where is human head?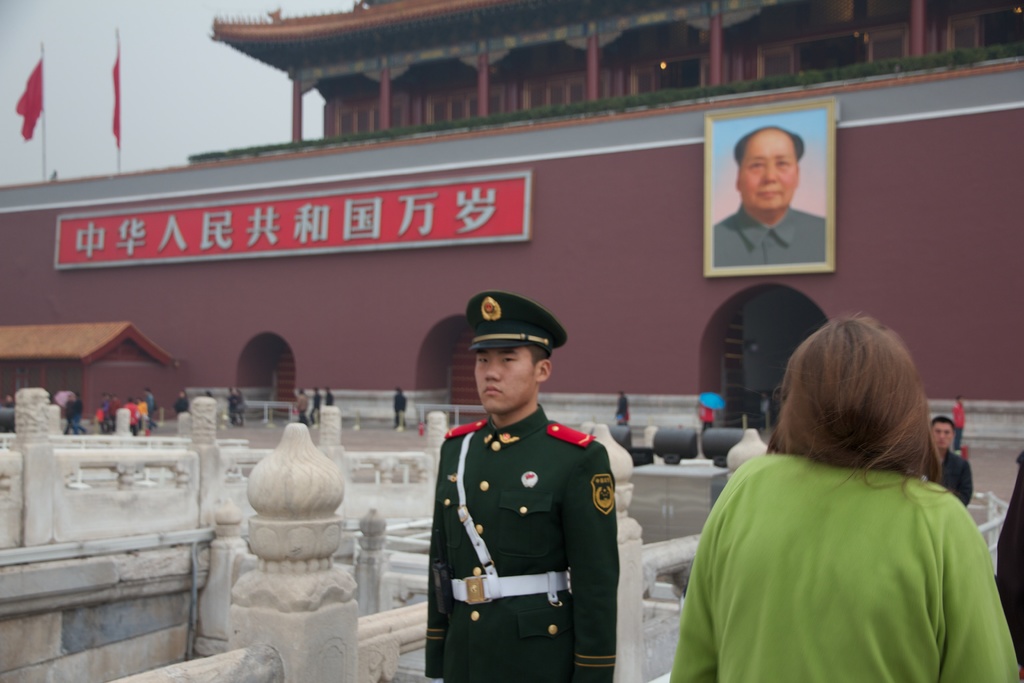
(464,284,572,418).
